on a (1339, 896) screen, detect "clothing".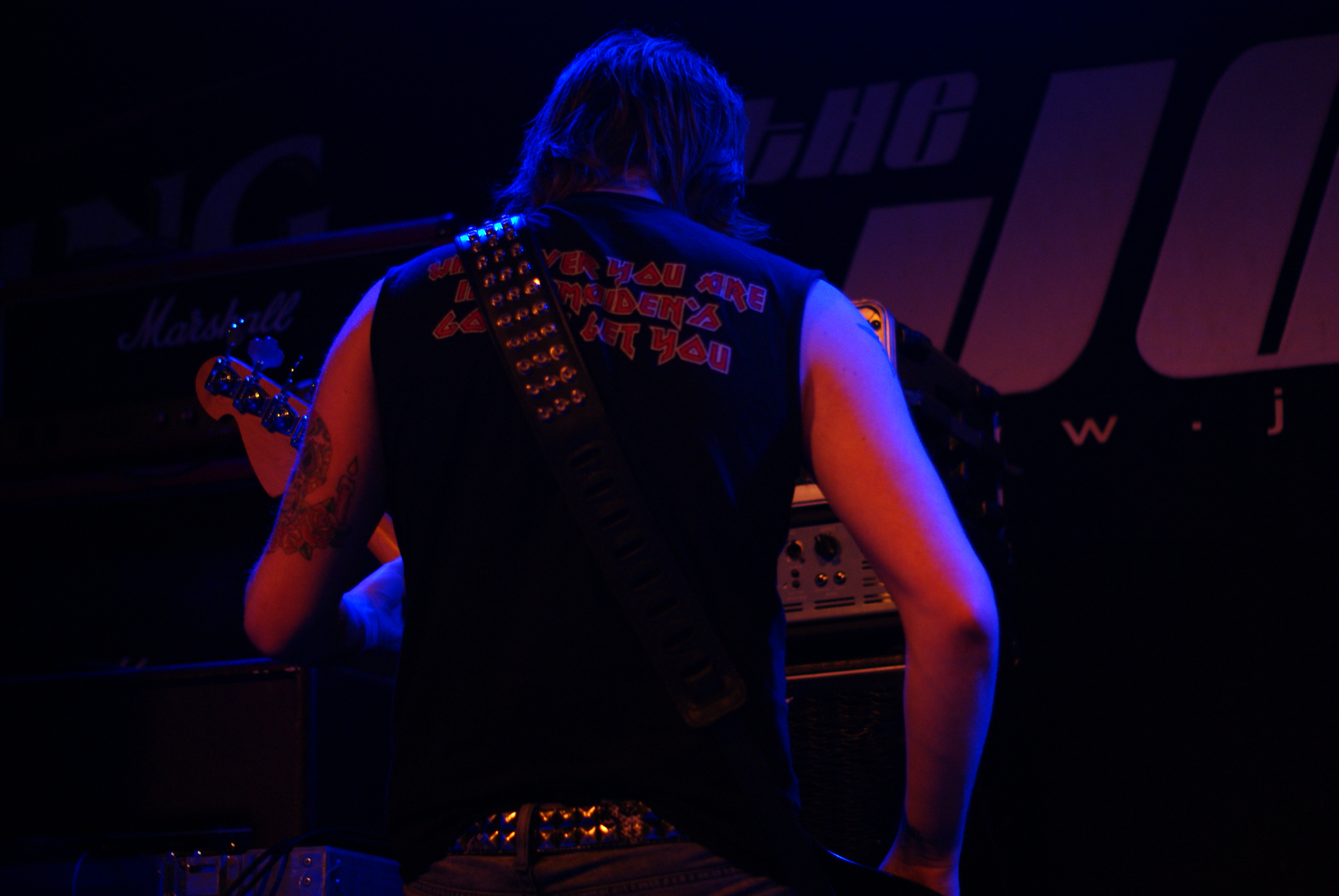
<box>119,52,309,299</box>.
